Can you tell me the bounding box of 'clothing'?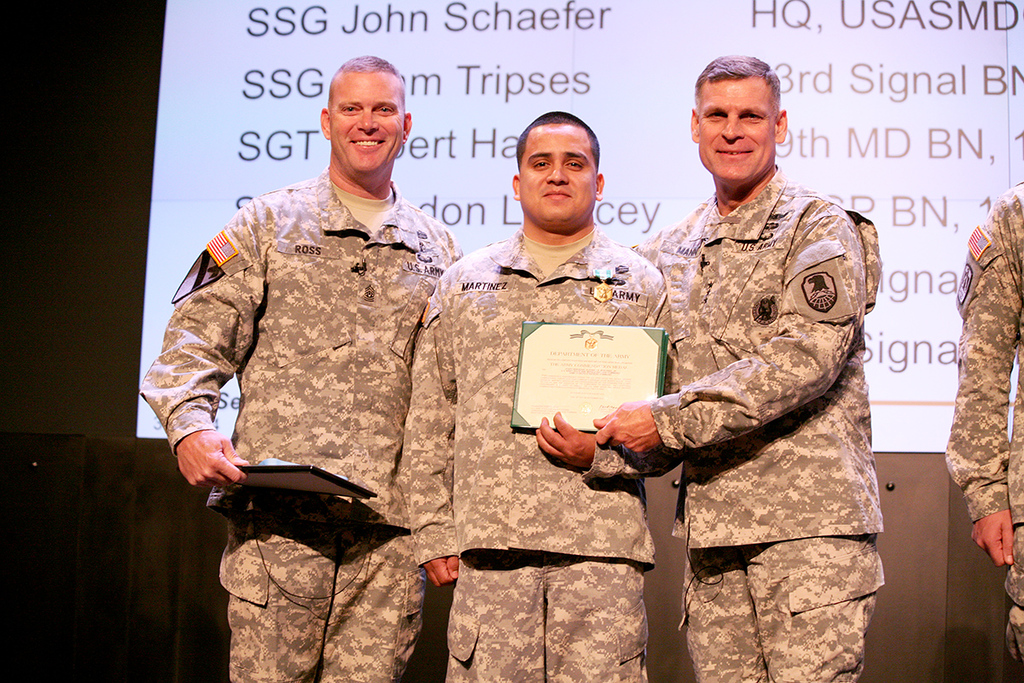
bbox(136, 164, 463, 679).
